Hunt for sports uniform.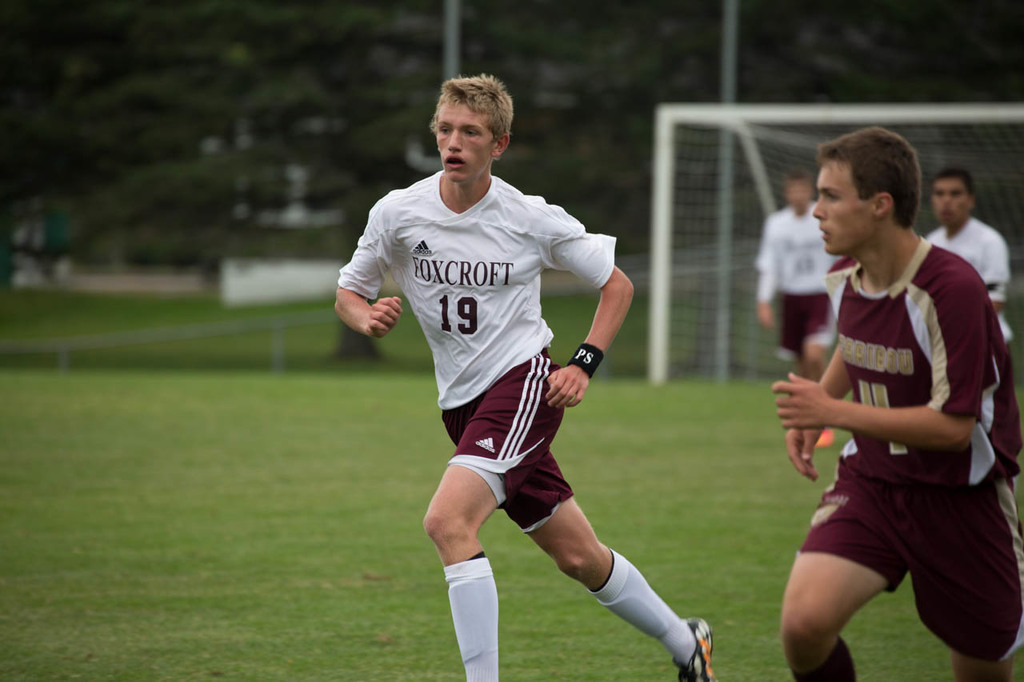
Hunted down at detection(334, 169, 714, 681).
